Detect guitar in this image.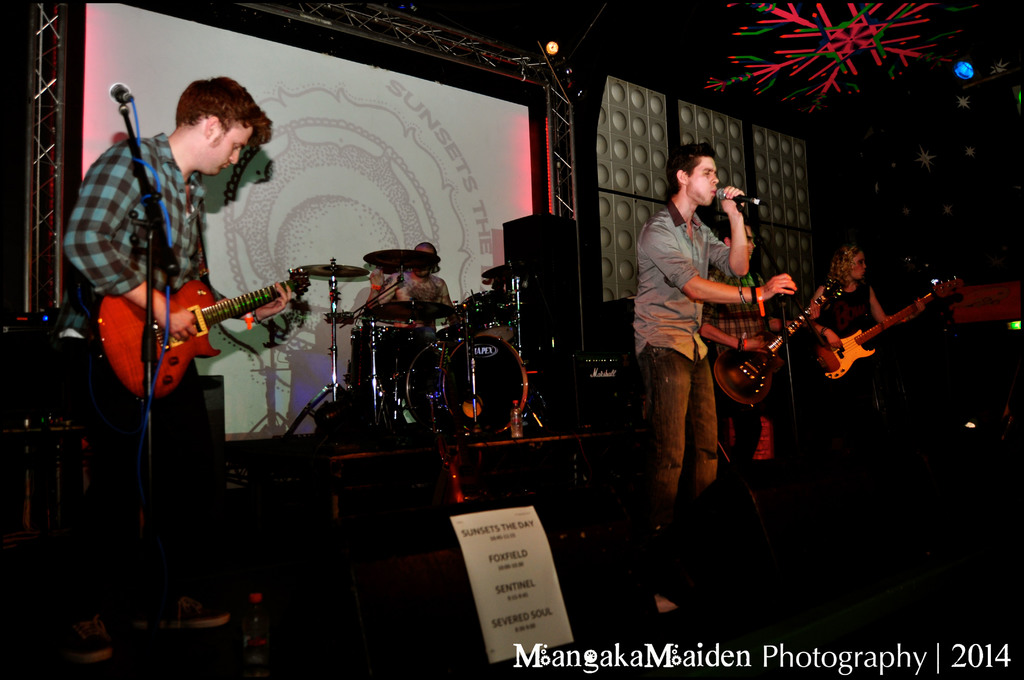
Detection: bbox=(83, 266, 283, 397).
